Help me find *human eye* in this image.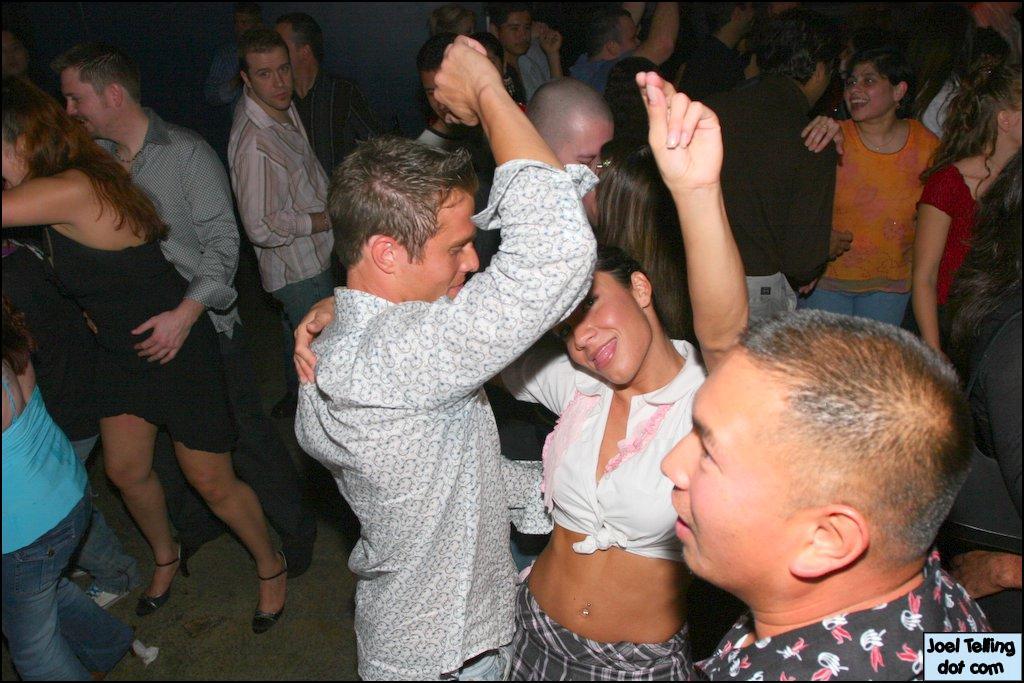
Found it: {"x1": 278, "y1": 66, "x2": 286, "y2": 76}.
